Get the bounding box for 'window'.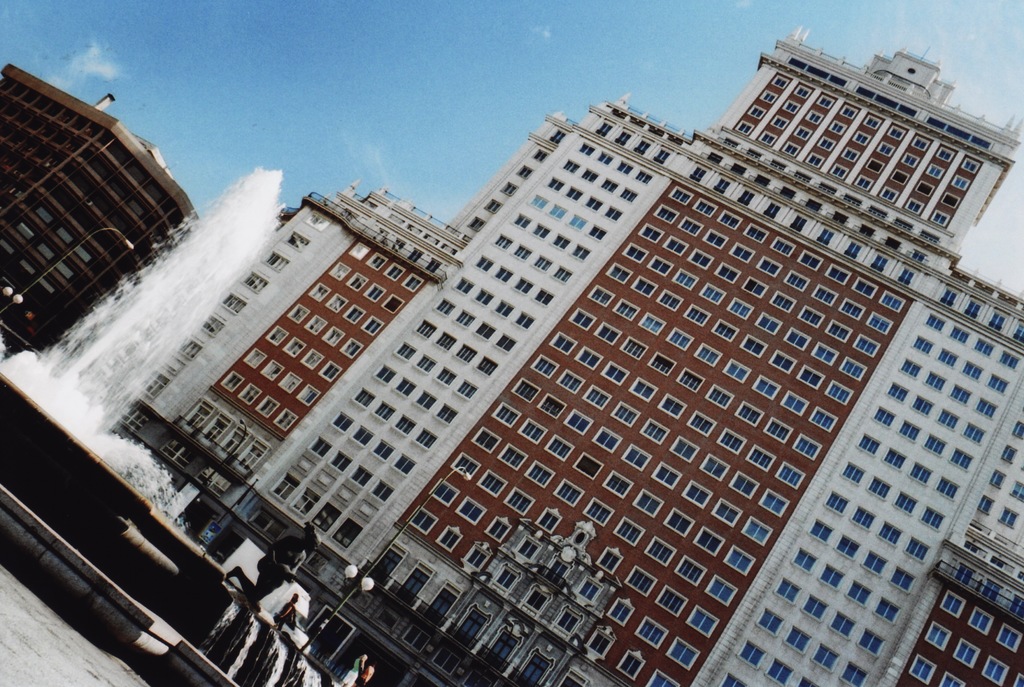
x1=295, y1=488, x2=317, y2=509.
